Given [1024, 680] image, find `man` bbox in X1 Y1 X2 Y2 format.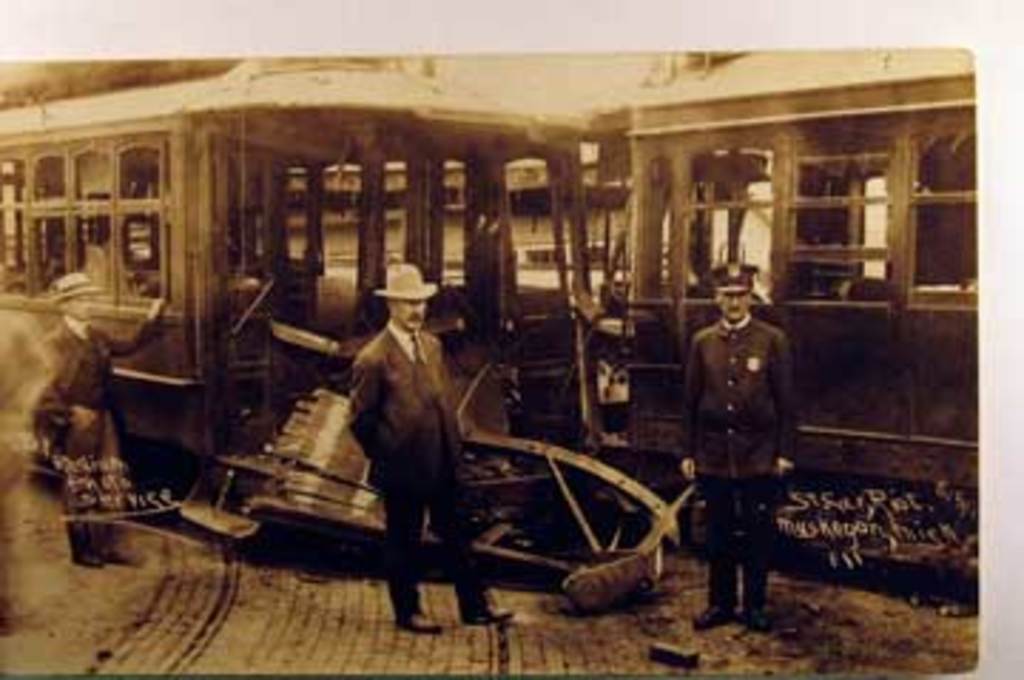
680 253 811 620.
